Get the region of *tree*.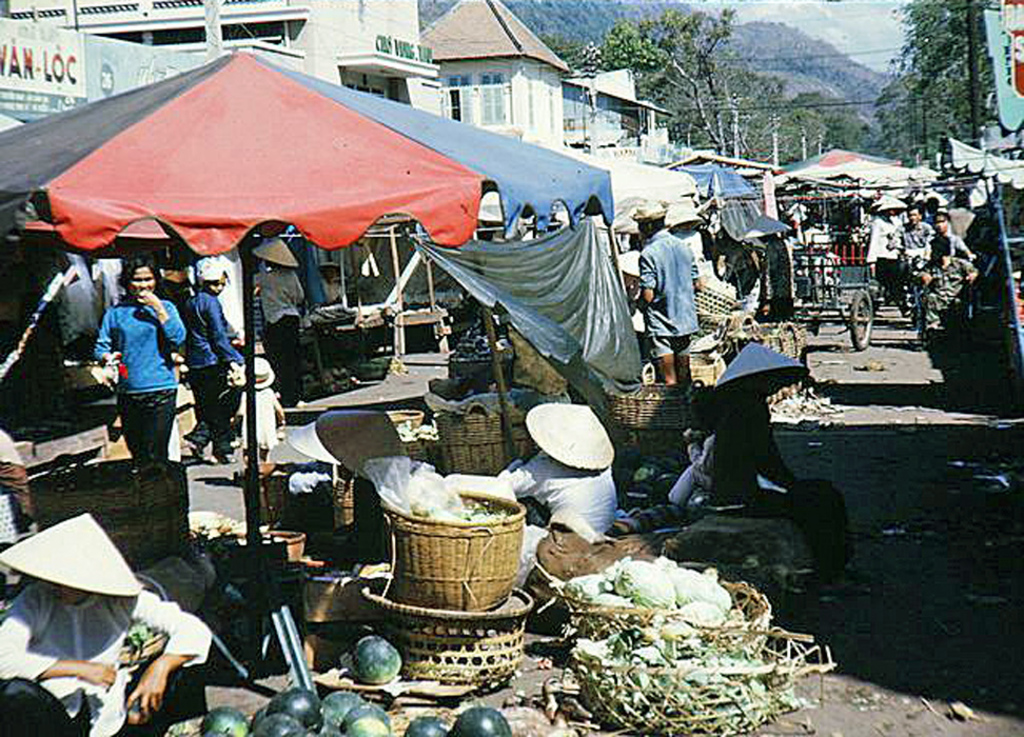
pyautogui.locateOnScreen(870, 11, 1007, 143).
